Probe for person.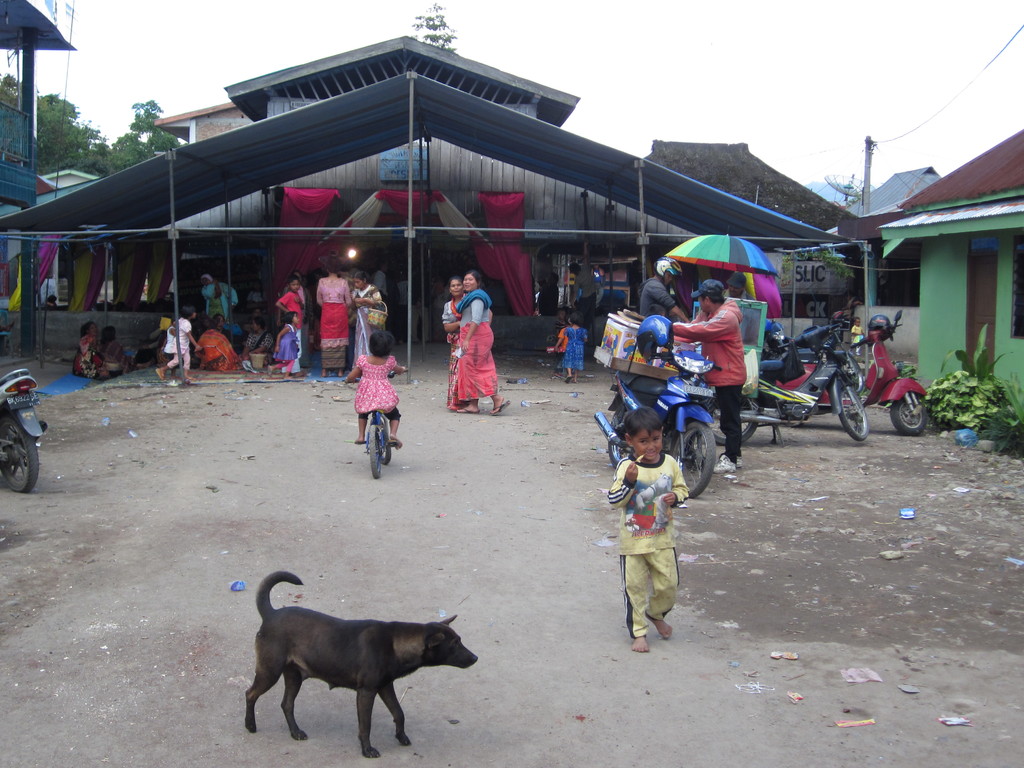
Probe result: (left=452, top=273, right=516, bottom=410).
